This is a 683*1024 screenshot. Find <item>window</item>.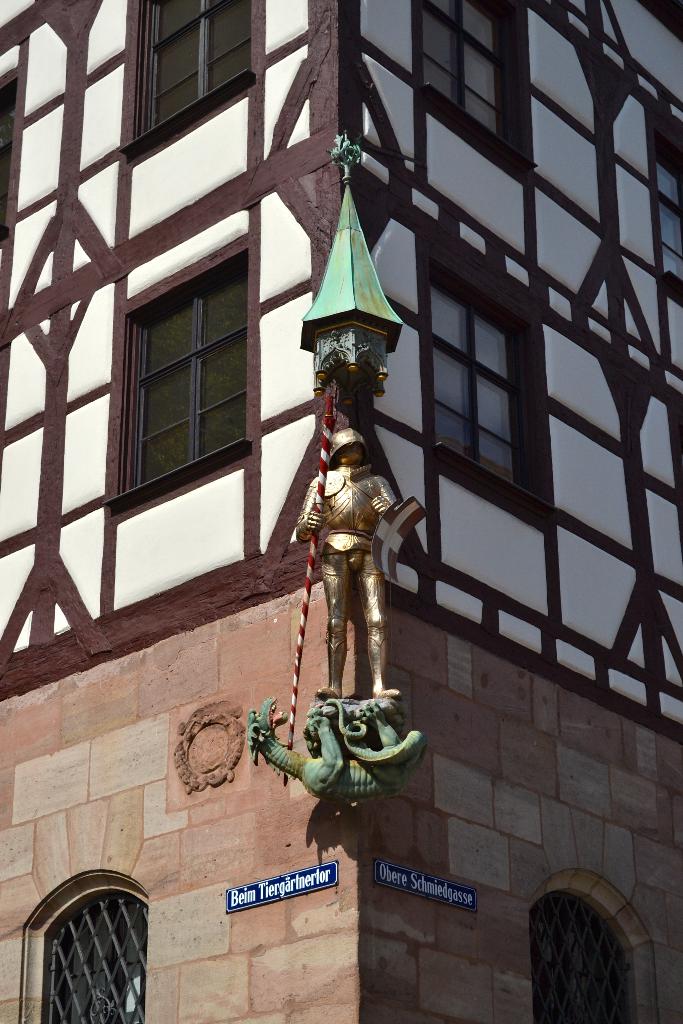
Bounding box: rect(646, 109, 682, 317).
